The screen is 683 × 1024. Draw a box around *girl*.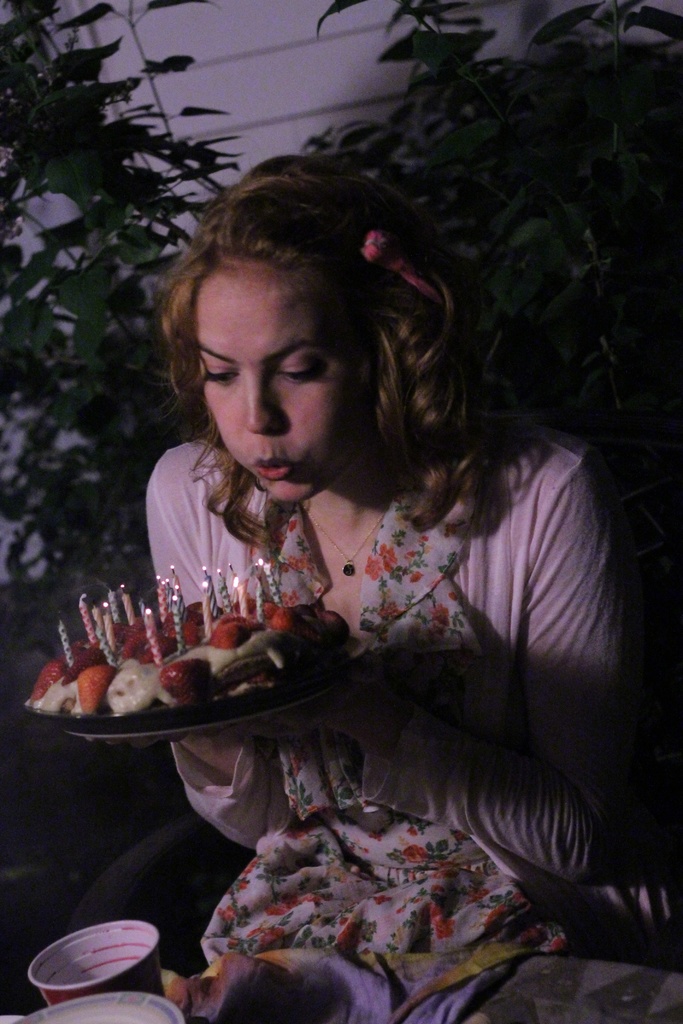
crop(129, 152, 646, 1023).
